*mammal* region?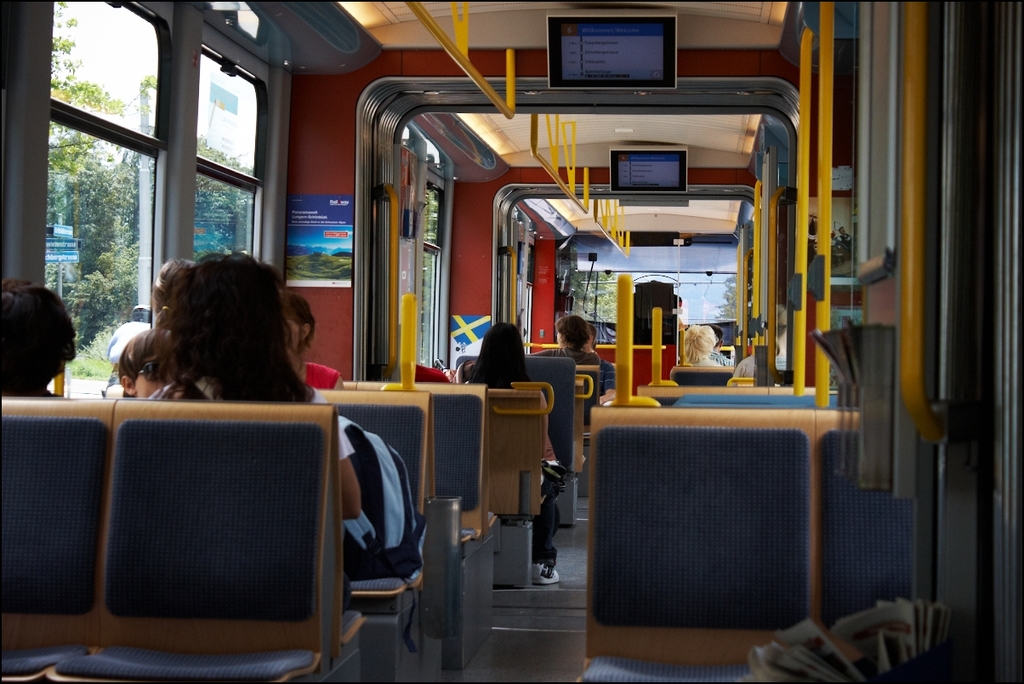
<region>0, 279, 79, 405</region>
